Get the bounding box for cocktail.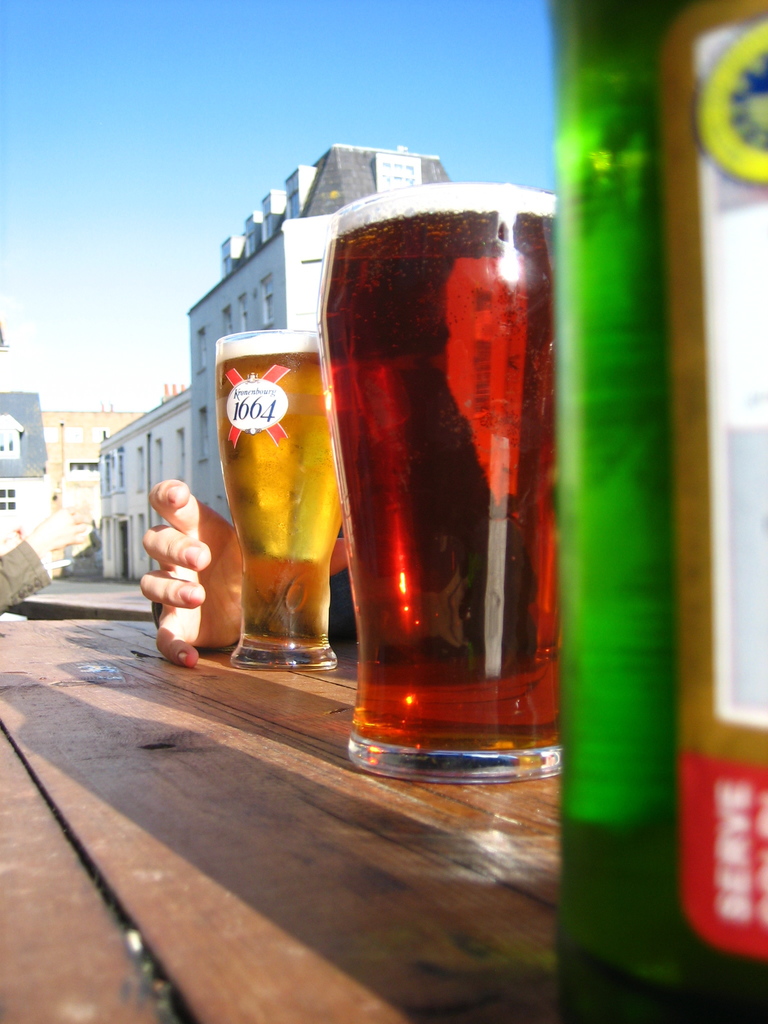
211 309 350 636.
